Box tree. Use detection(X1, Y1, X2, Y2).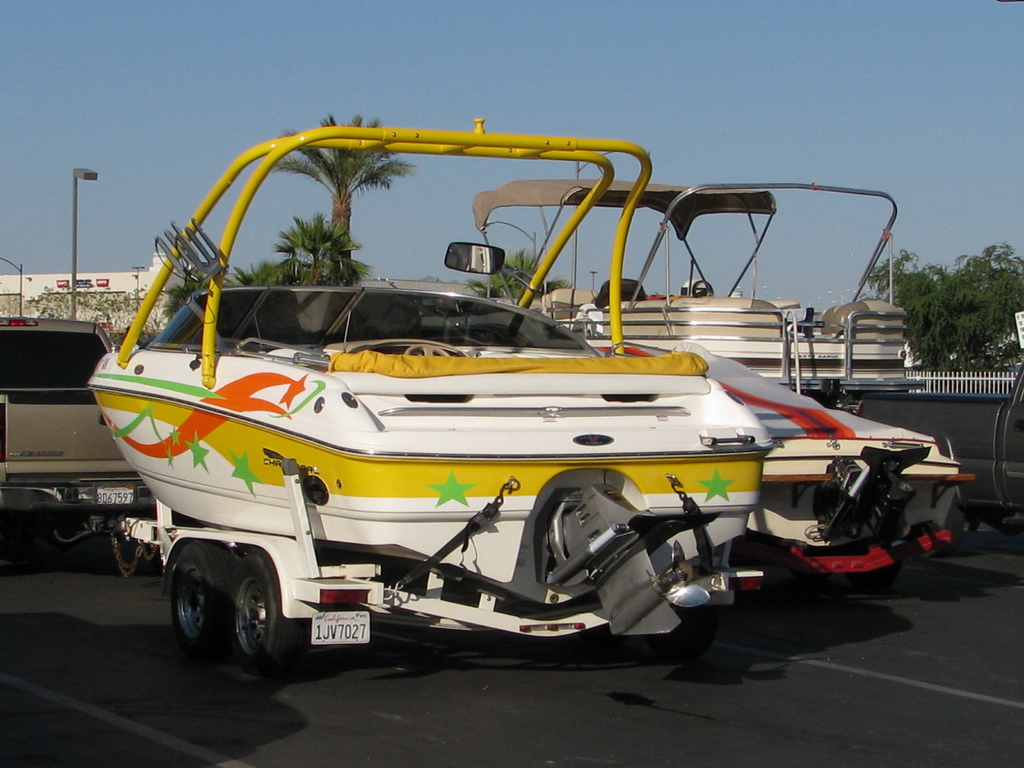
detection(461, 249, 572, 311).
